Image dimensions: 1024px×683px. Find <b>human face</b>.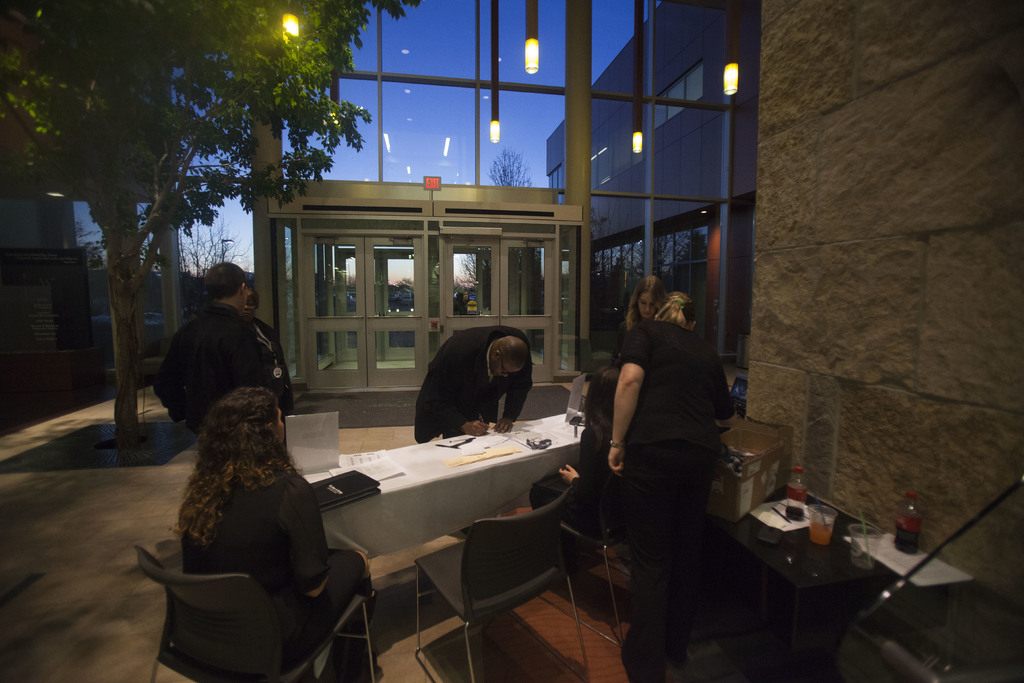
left=638, top=290, right=657, bottom=317.
